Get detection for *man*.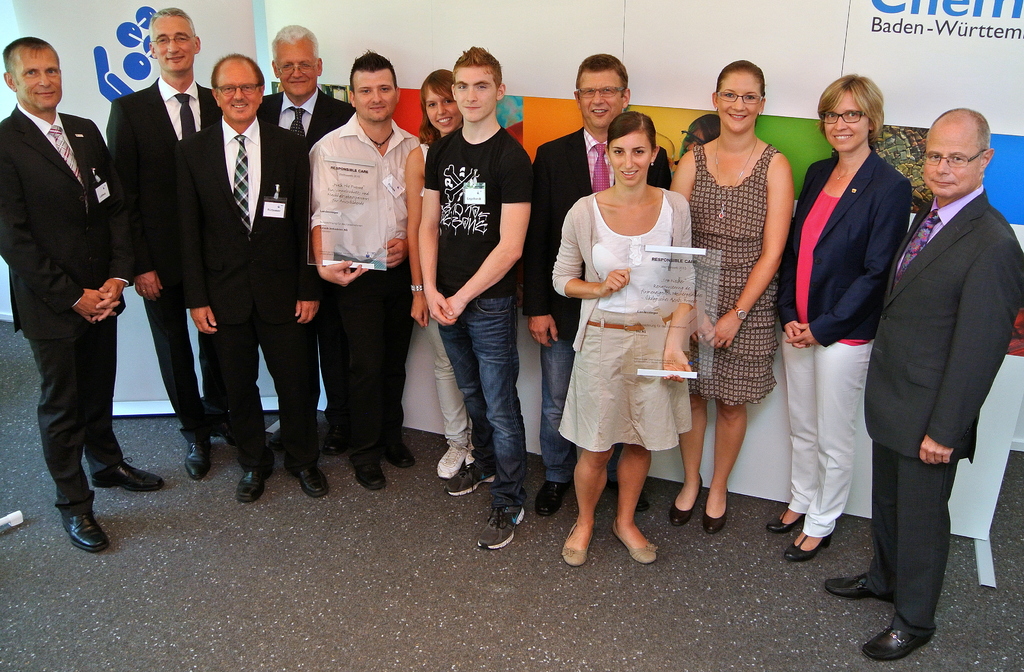
Detection: {"x1": 307, "y1": 49, "x2": 417, "y2": 490}.
